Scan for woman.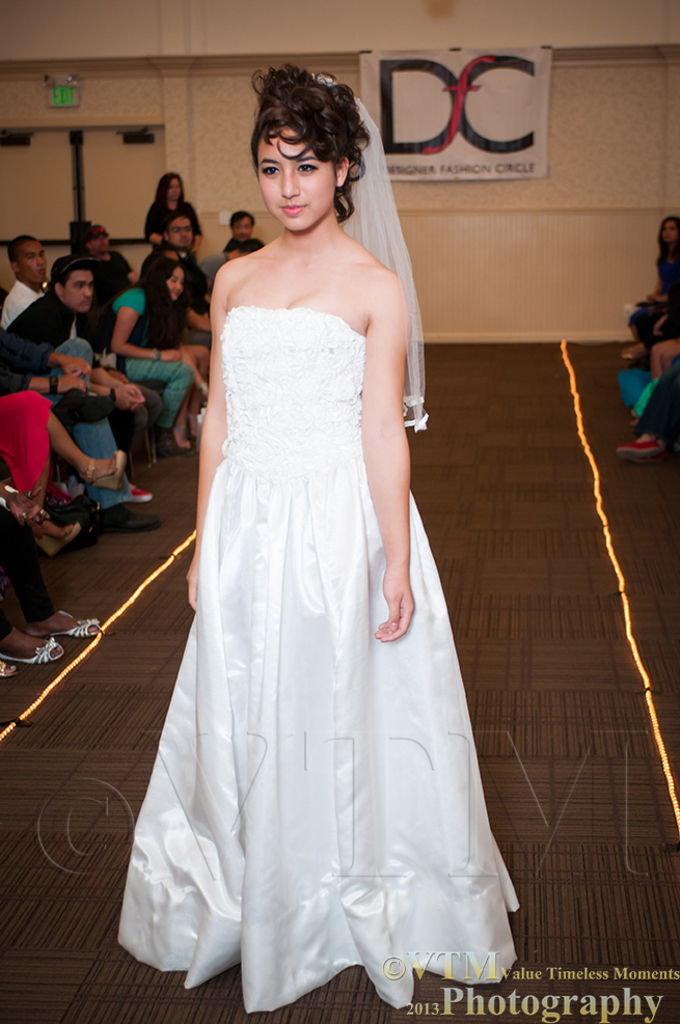
Scan result: left=126, top=72, right=516, bottom=1017.
